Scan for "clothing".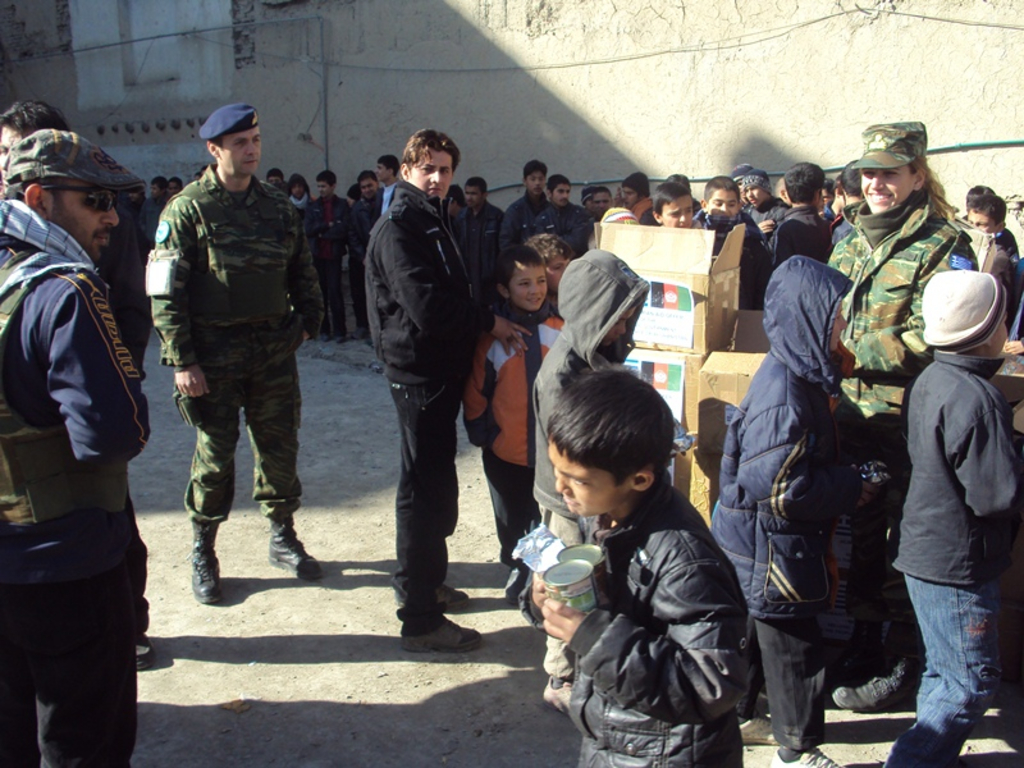
Scan result: [360, 174, 492, 628].
